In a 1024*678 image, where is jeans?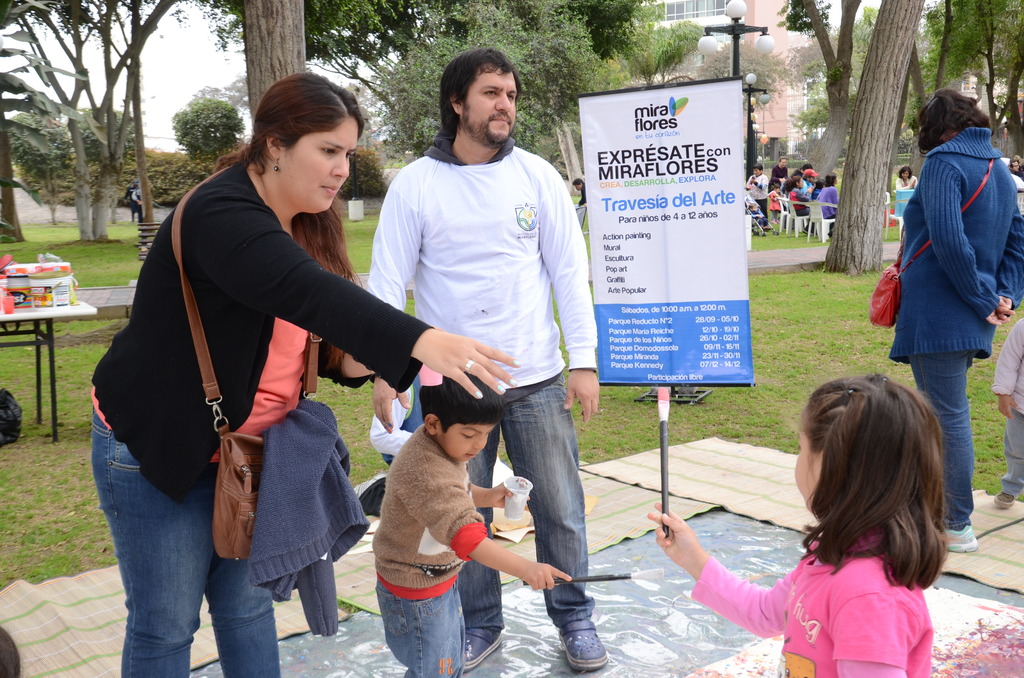
select_region(96, 467, 287, 672).
